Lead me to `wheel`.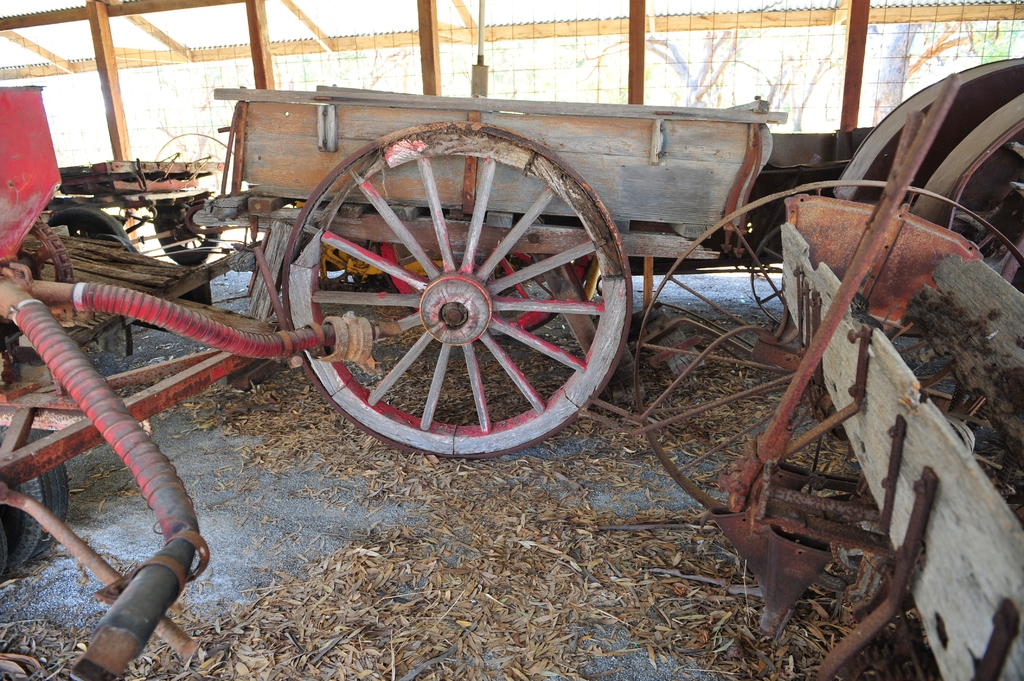
Lead to bbox(92, 232, 139, 254).
